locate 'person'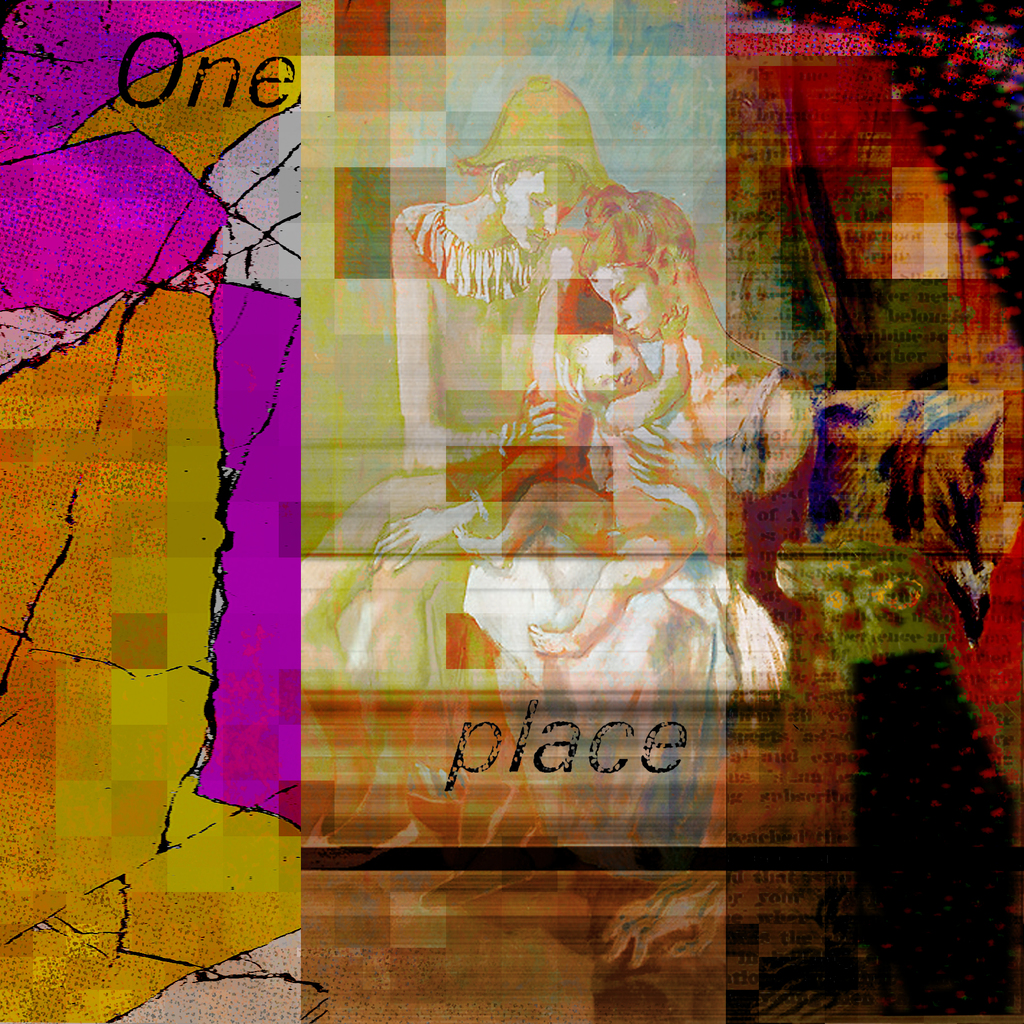
Rect(462, 184, 788, 694)
